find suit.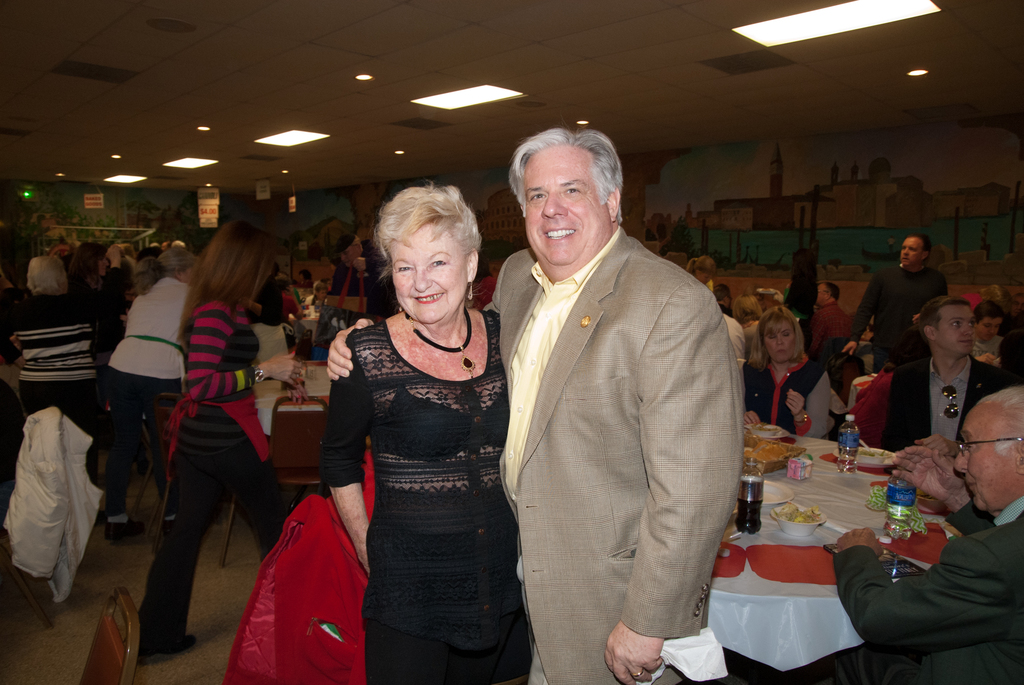
bbox=[877, 353, 1015, 452].
